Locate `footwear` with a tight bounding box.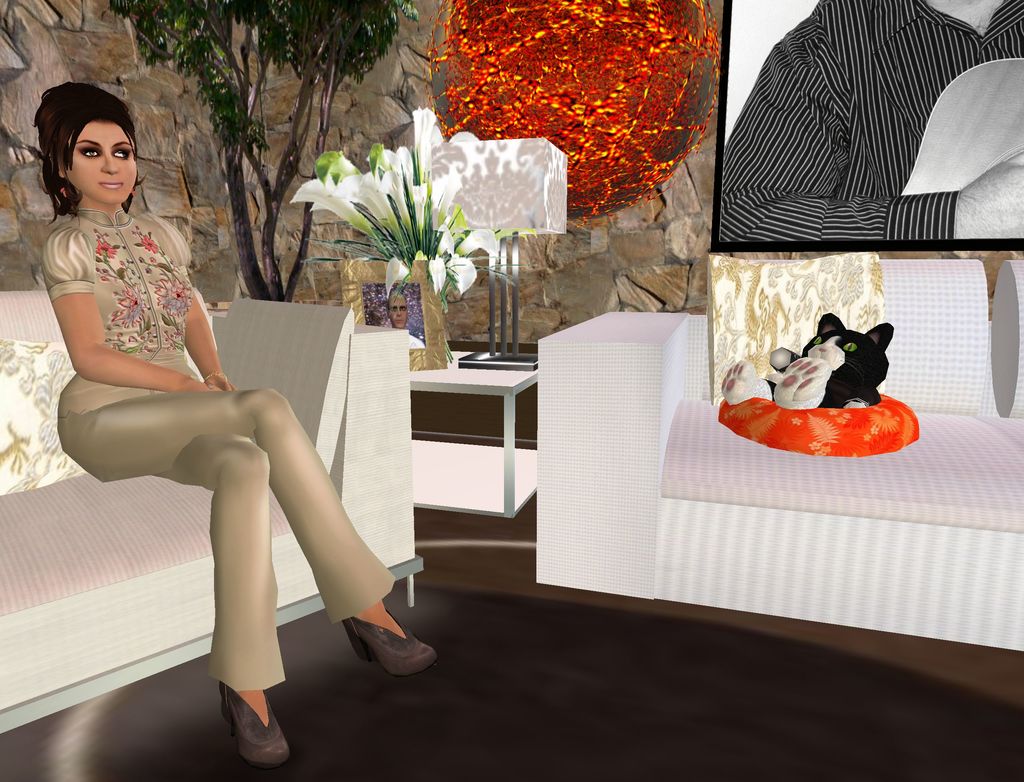
left=216, top=681, right=291, bottom=768.
